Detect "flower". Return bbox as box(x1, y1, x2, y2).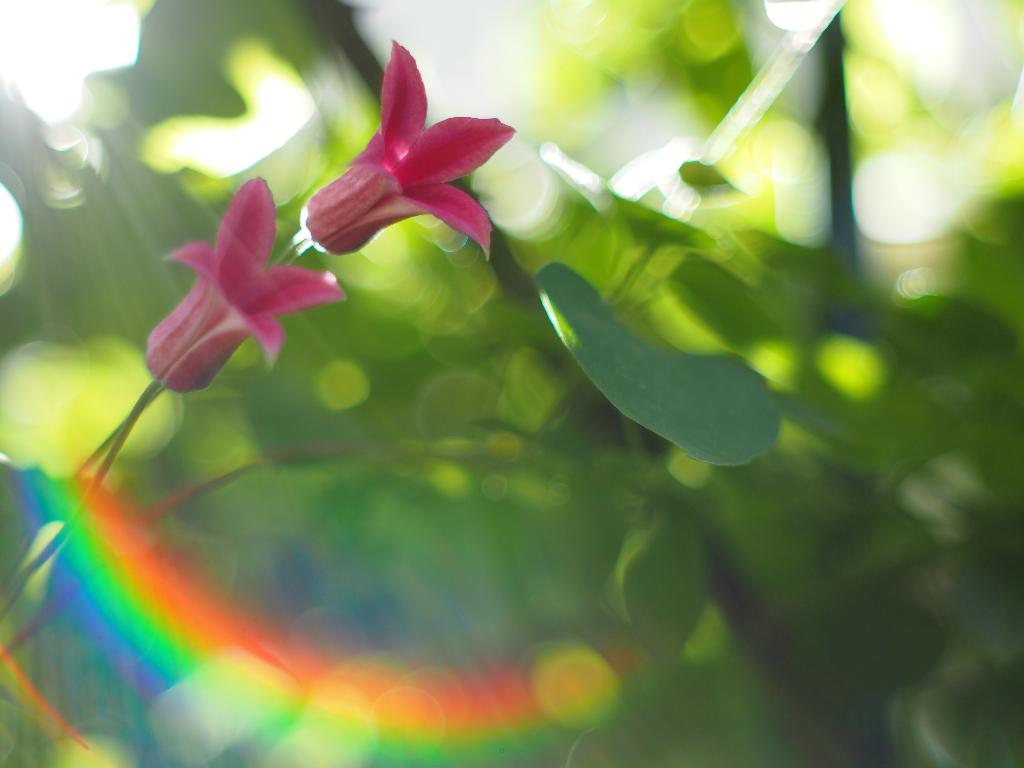
box(269, 49, 519, 262).
